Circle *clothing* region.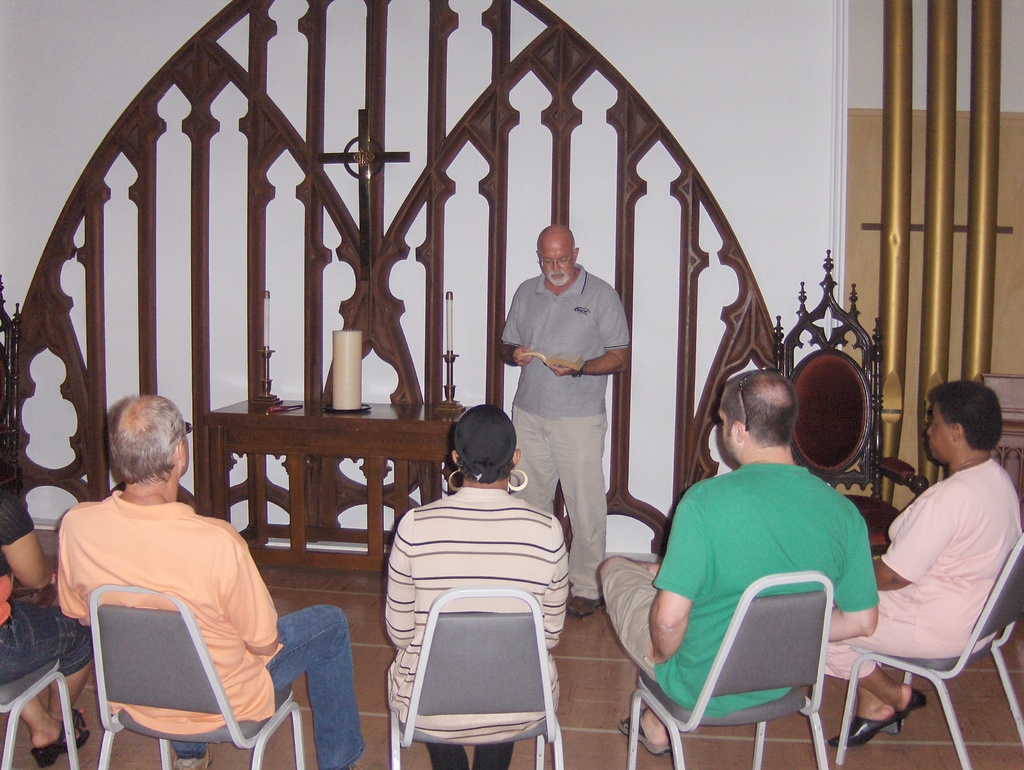
Region: region(824, 456, 1023, 676).
